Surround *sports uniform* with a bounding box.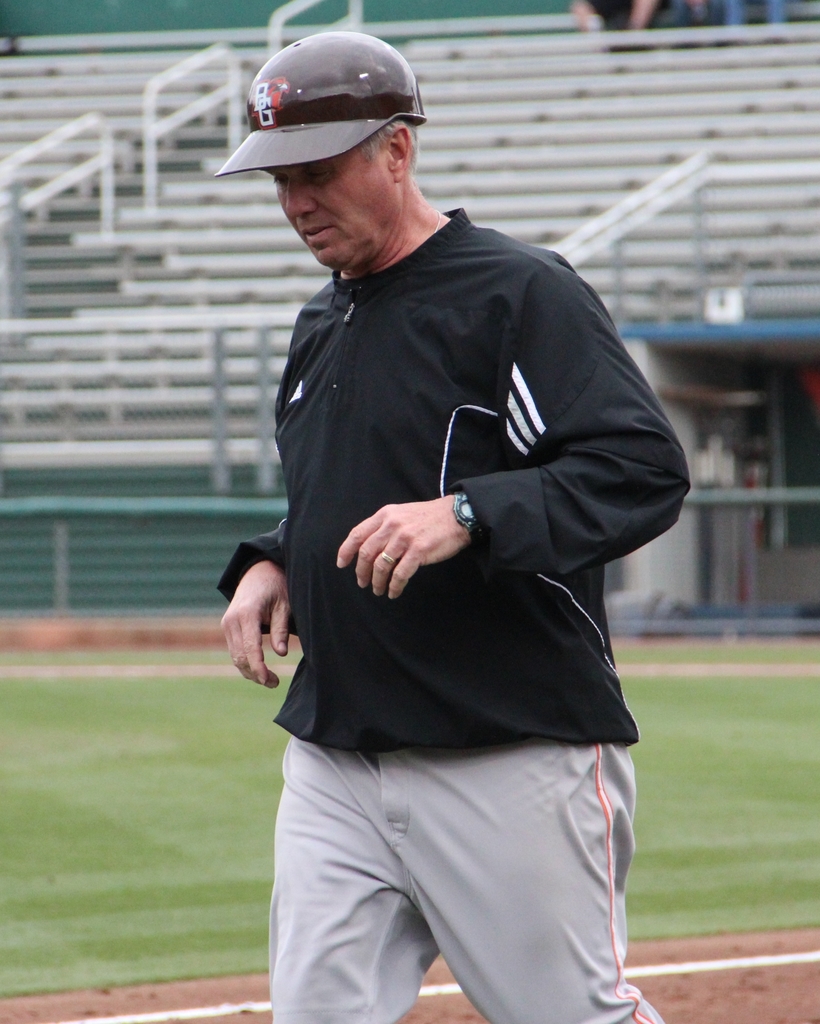
bbox=[215, 29, 691, 1023].
